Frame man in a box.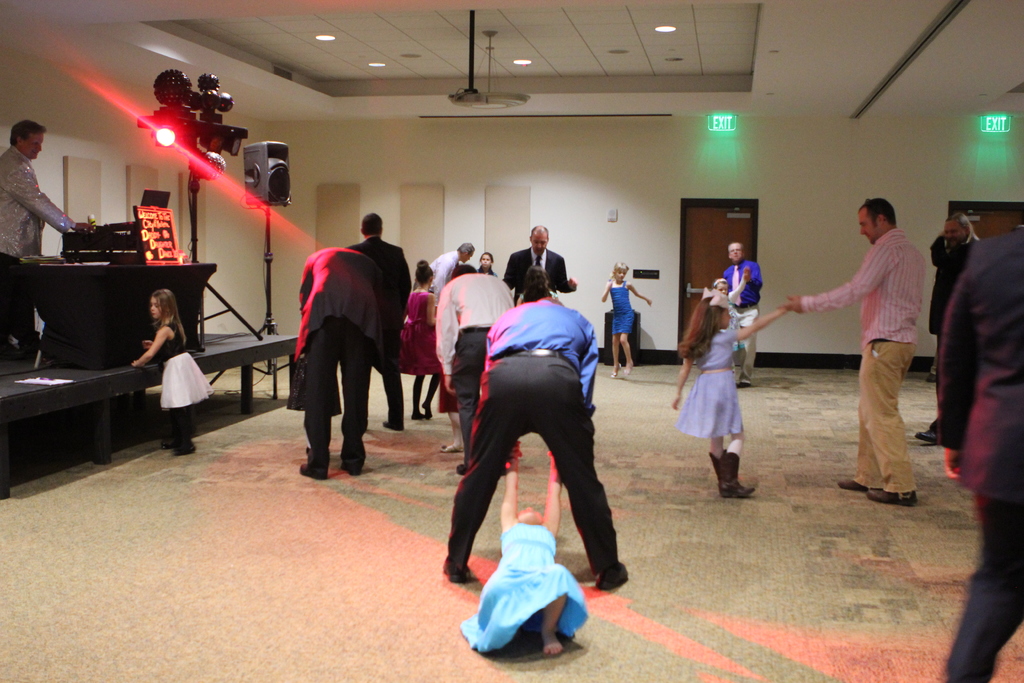
720:243:764:388.
